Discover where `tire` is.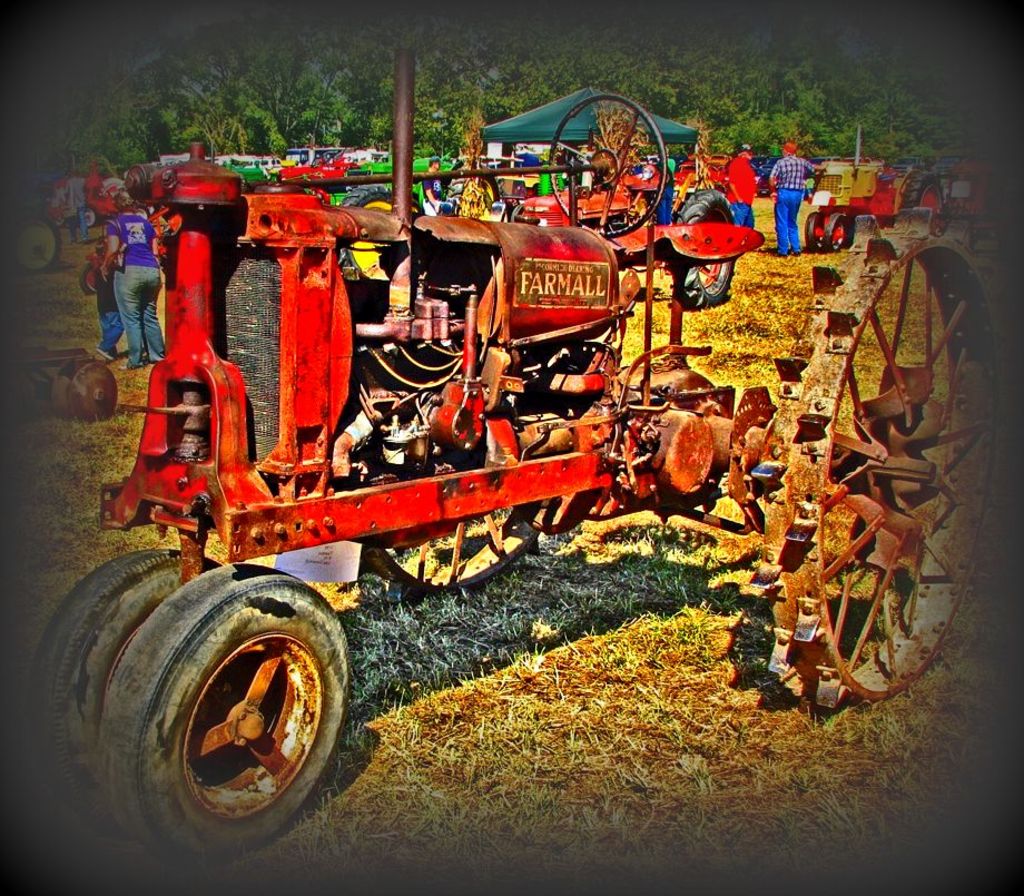
Discovered at left=408, top=196, right=422, bottom=215.
